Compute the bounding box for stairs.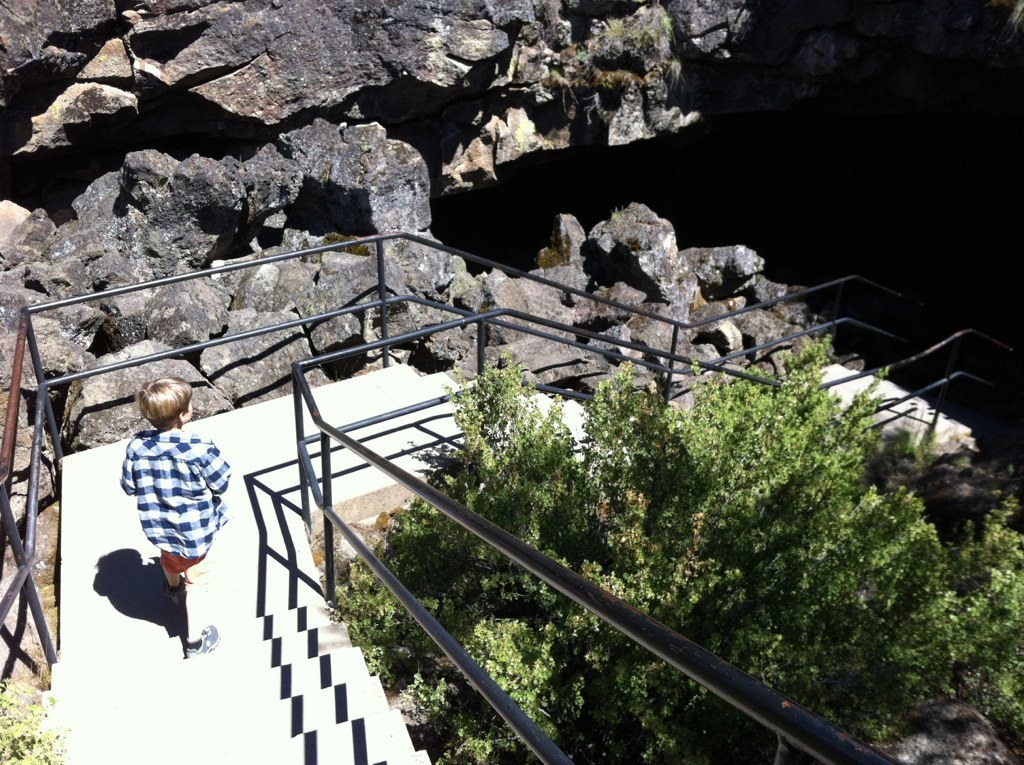
<box>40,356,973,764</box>.
